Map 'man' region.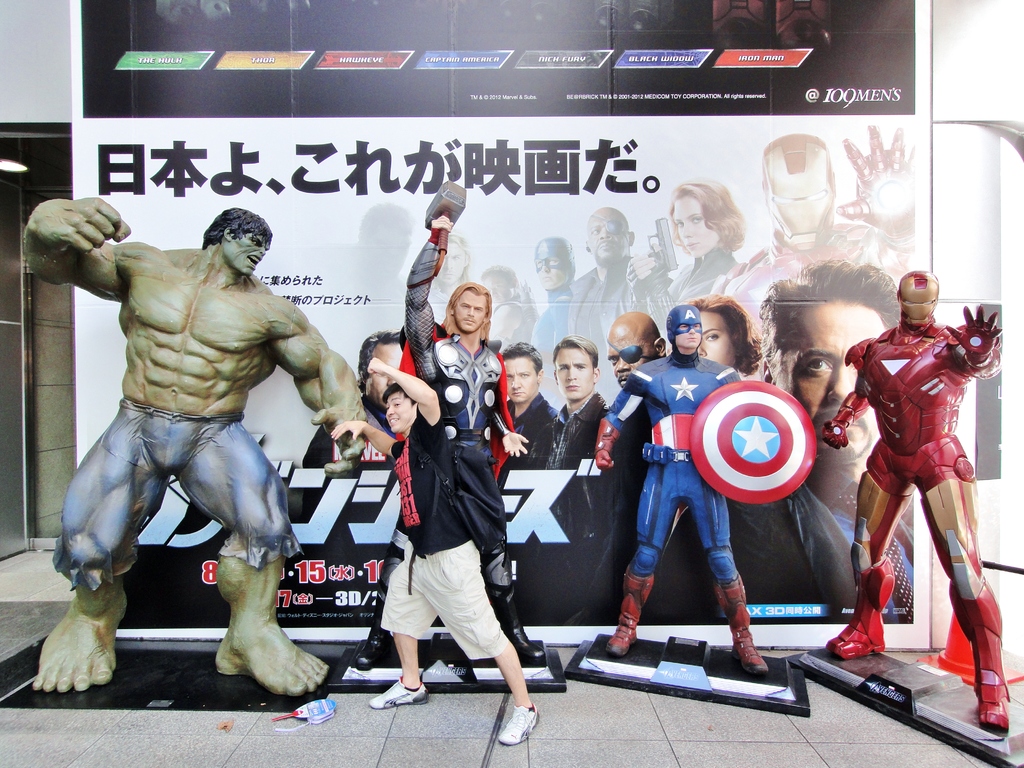
Mapped to x1=726 y1=253 x2=916 y2=622.
